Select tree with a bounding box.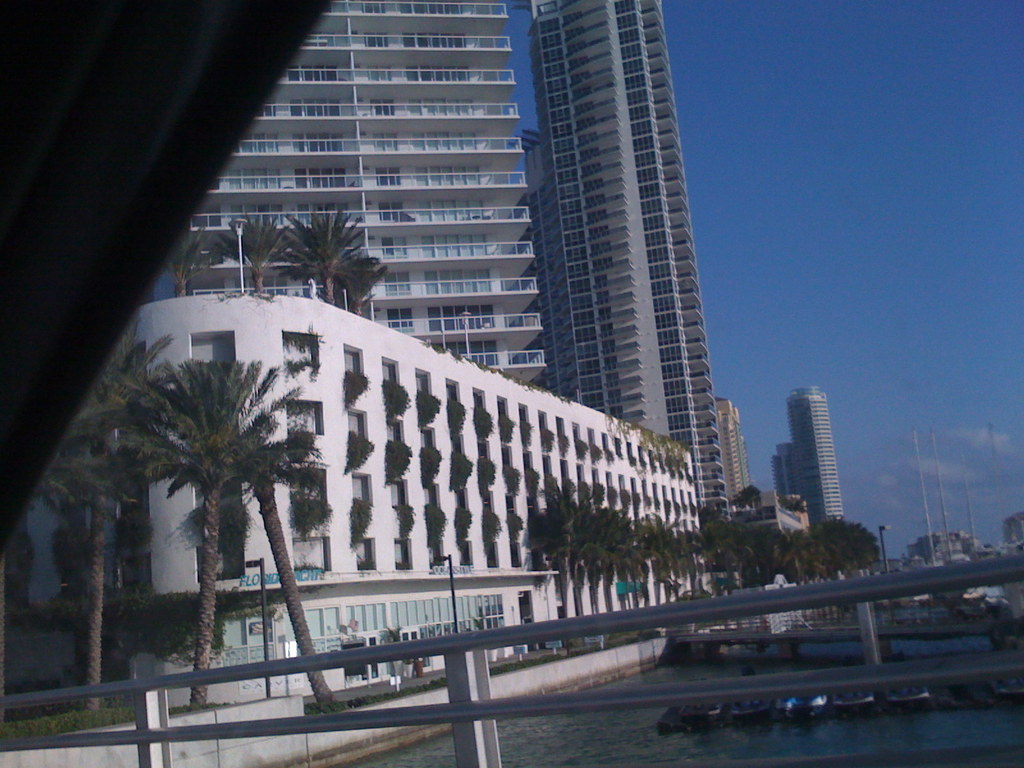
[left=220, top=439, right=340, bottom=702].
